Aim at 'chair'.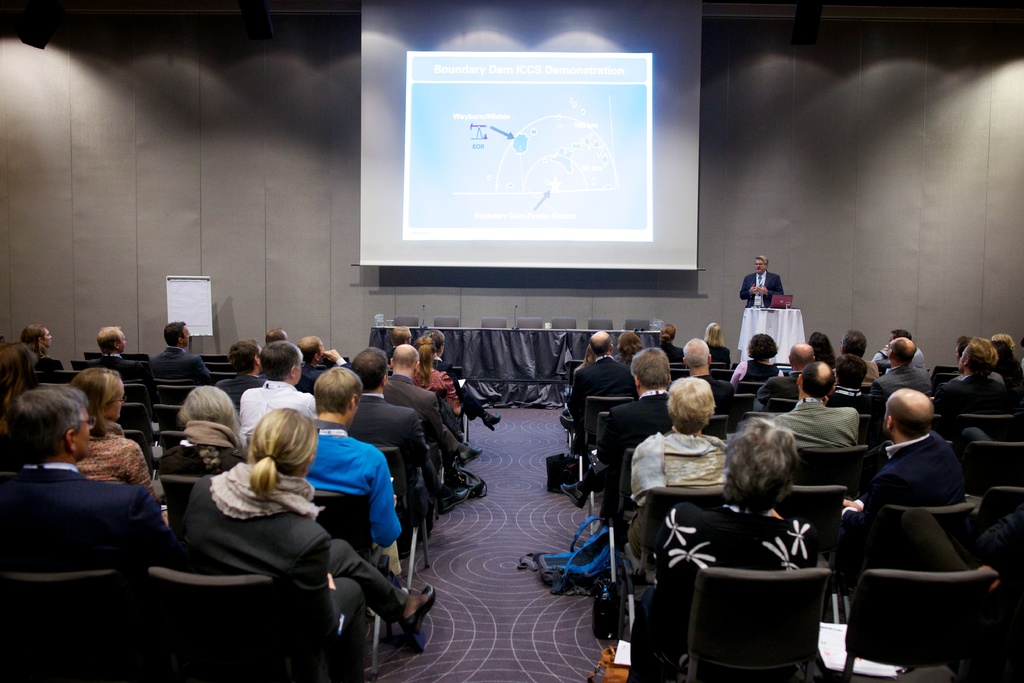
Aimed at bbox(557, 357, 581, 429).
